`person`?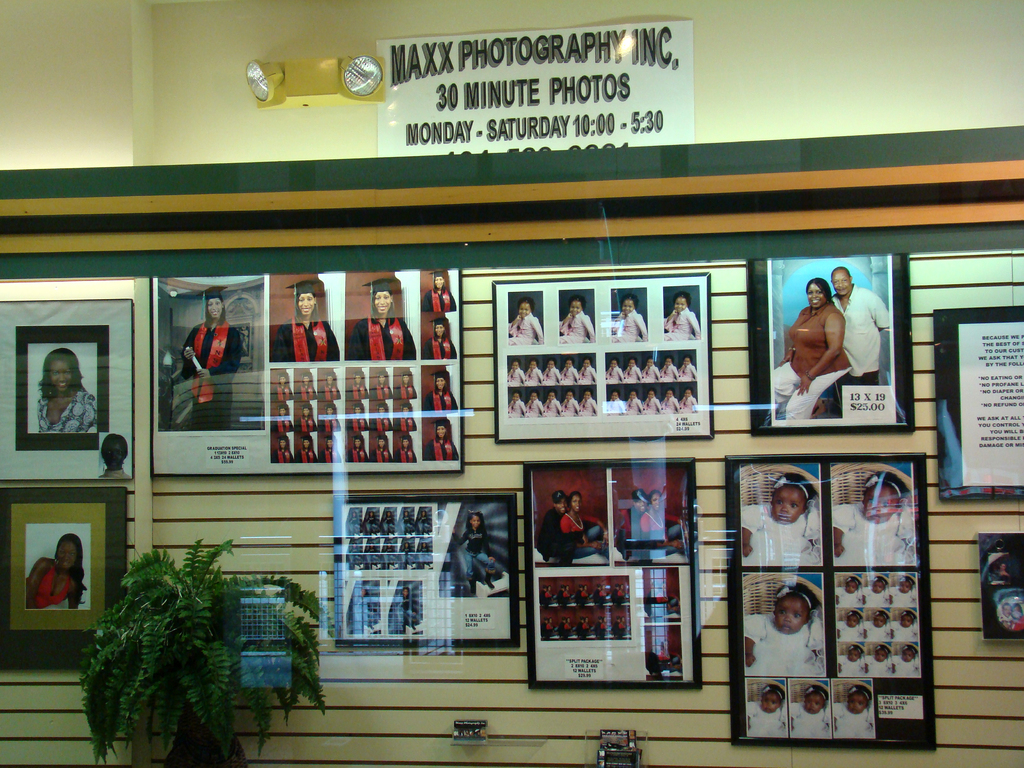
(530, 490, 599, 558)
